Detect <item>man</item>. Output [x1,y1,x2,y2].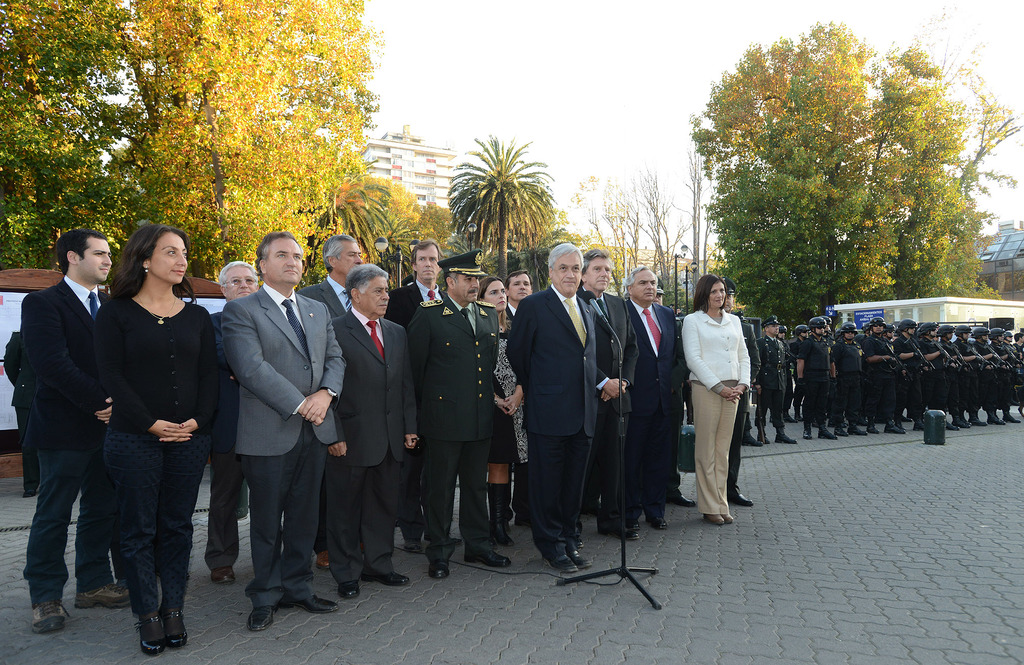
[325,264,417,598].
